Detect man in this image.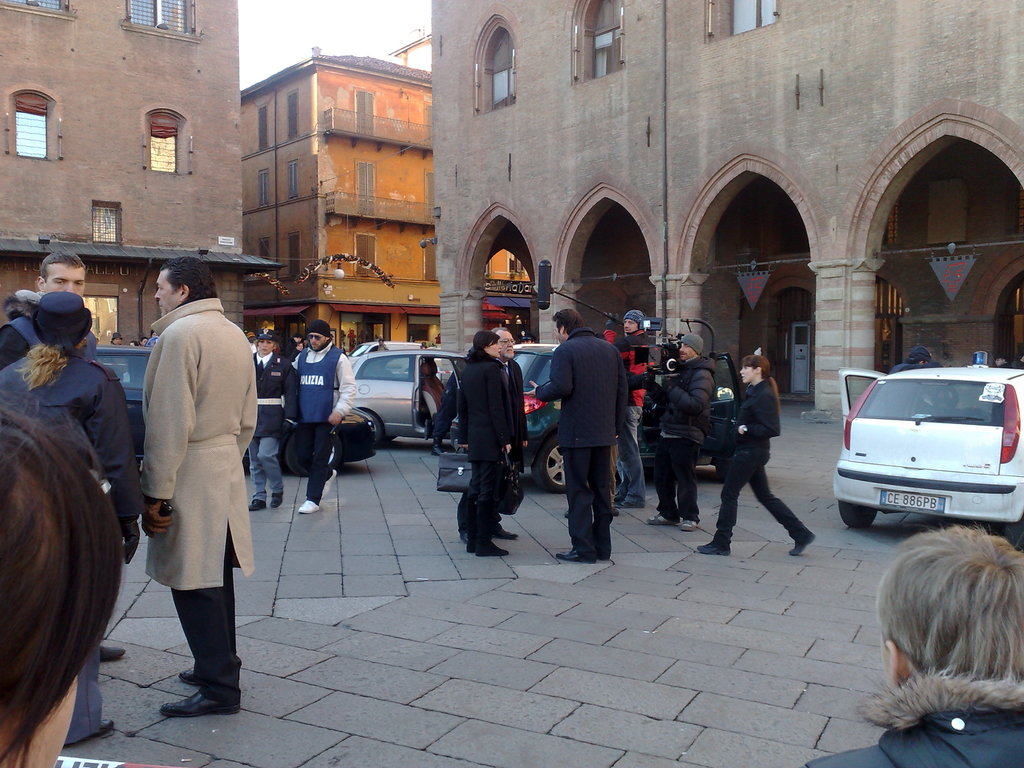
Detection: 456,326,530,545.
